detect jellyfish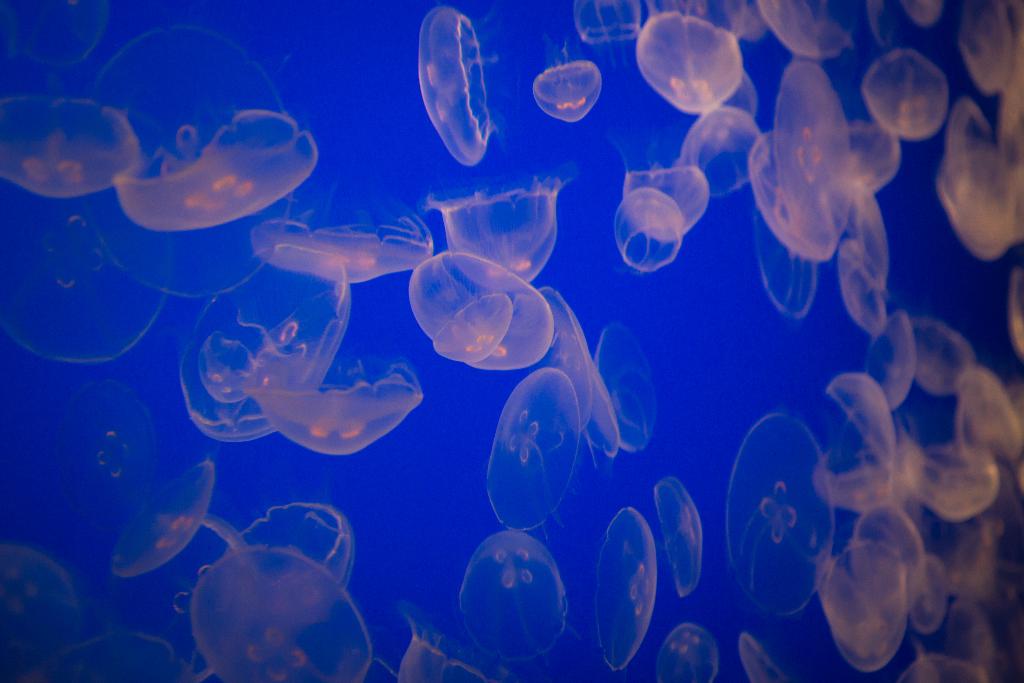
<box>533,26,601,126</box>
